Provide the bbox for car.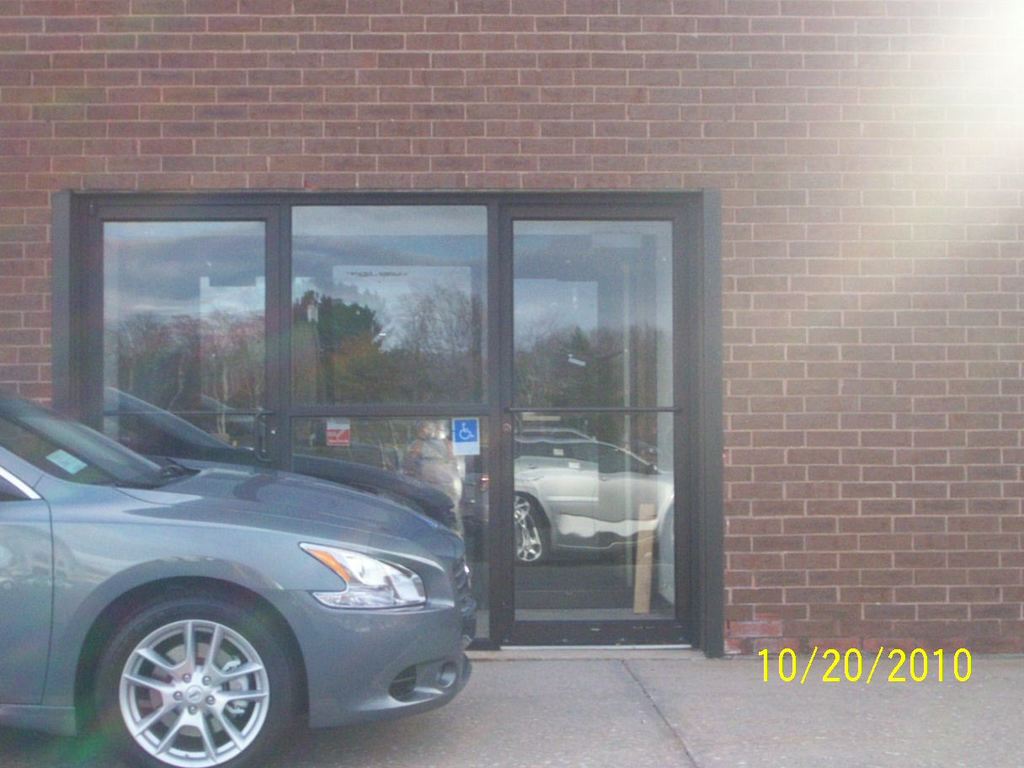
select_region(0, 387, 478, 767).
